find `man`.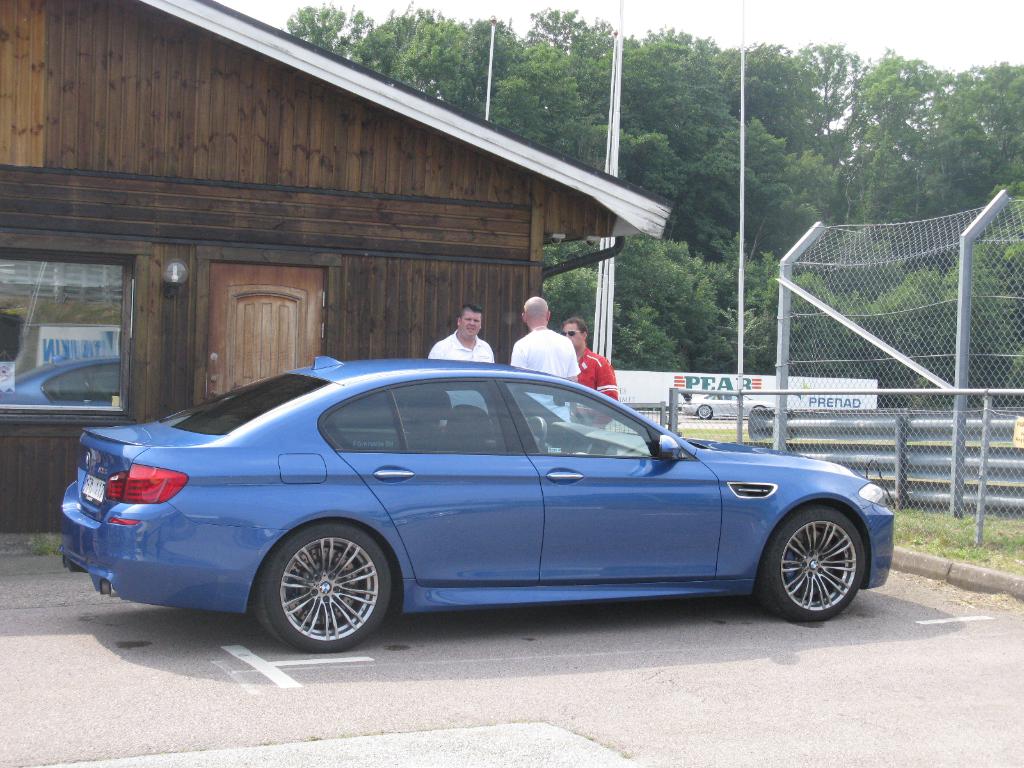
select_region(559, 318, 618, 429).
